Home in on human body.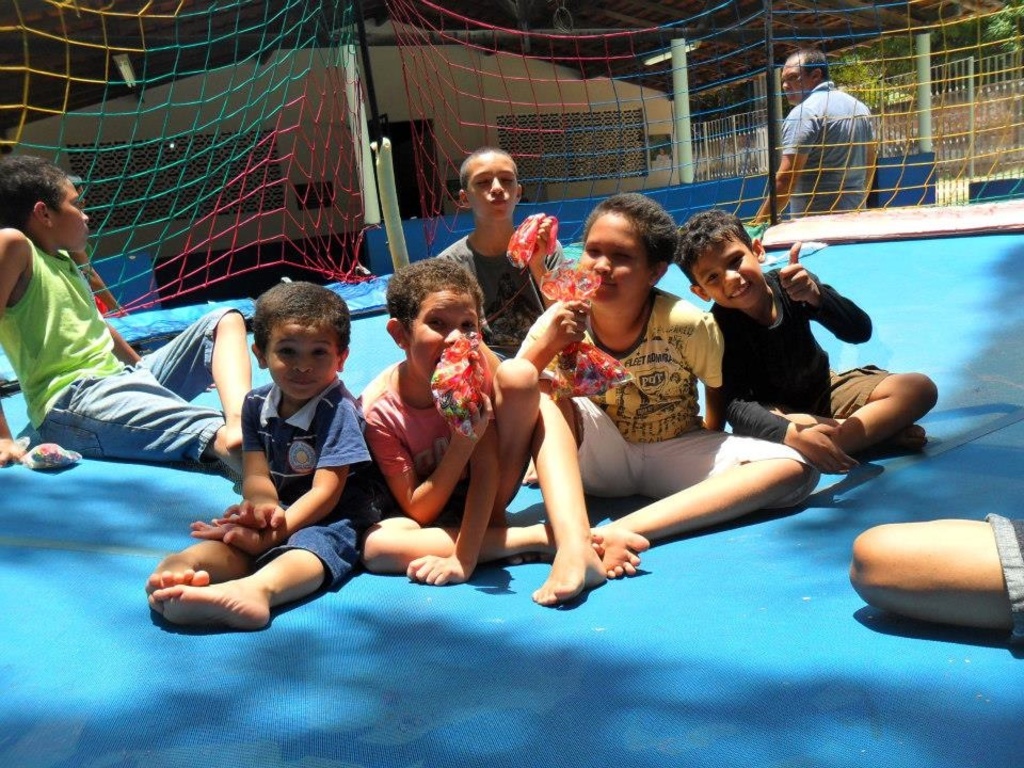
Homed in at 0, 151, 245, 483.
